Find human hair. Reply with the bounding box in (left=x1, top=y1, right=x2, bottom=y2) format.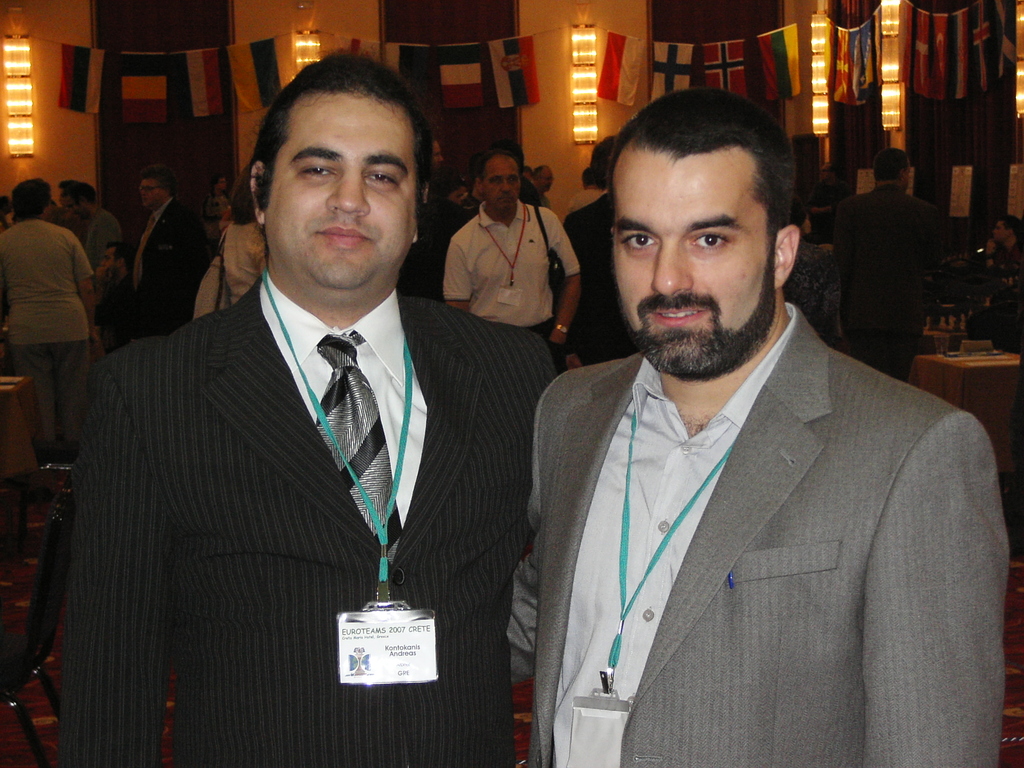
(left=602, top=86, right=796, bottom=238).
